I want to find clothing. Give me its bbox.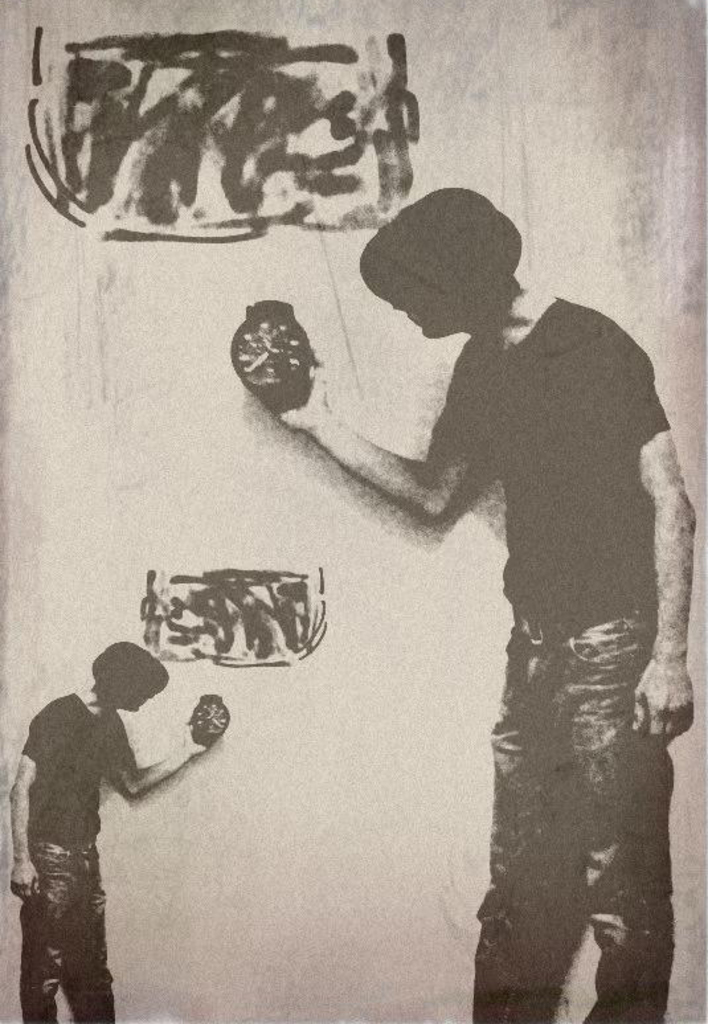
box(357, 181, 675, 979).
